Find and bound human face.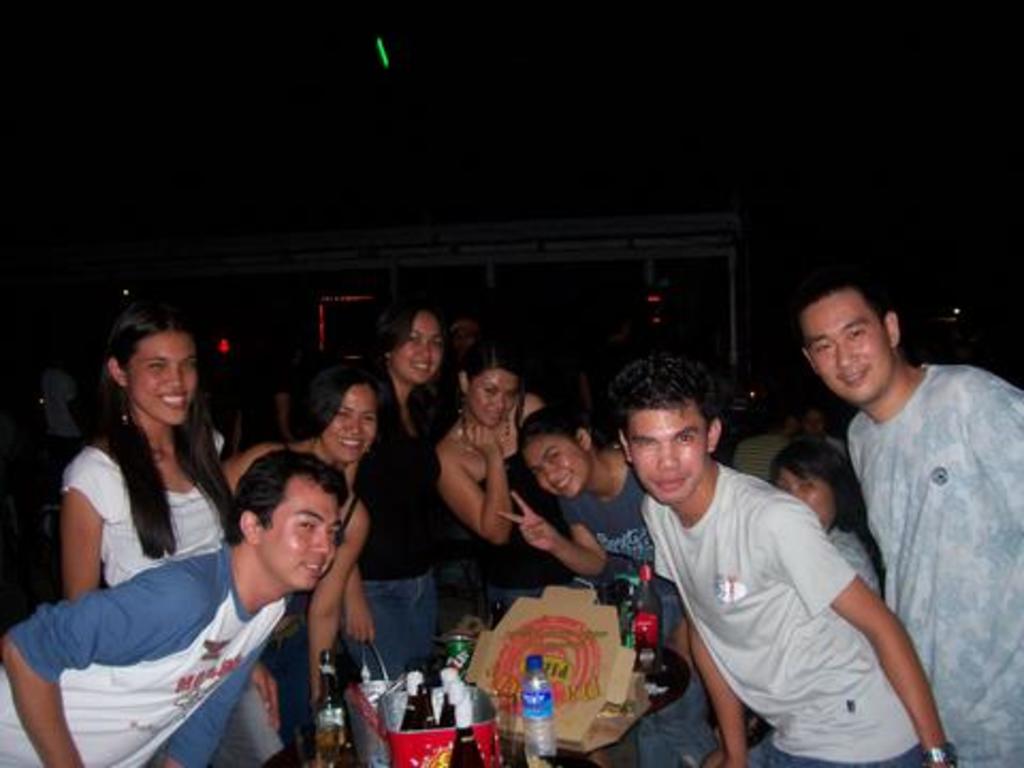
Bound: <bbox>625, 412, 706, 501</bbox>.
